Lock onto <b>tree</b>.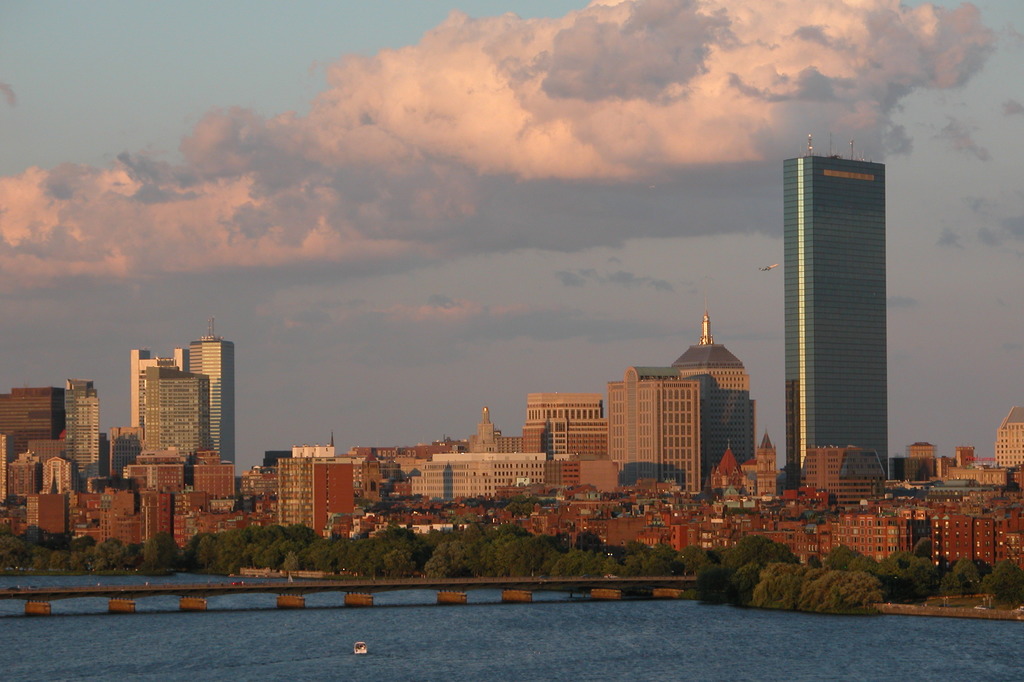
Locked: {"x1": 463, "y1": 524, "x2": 493, "y2": 581}.
